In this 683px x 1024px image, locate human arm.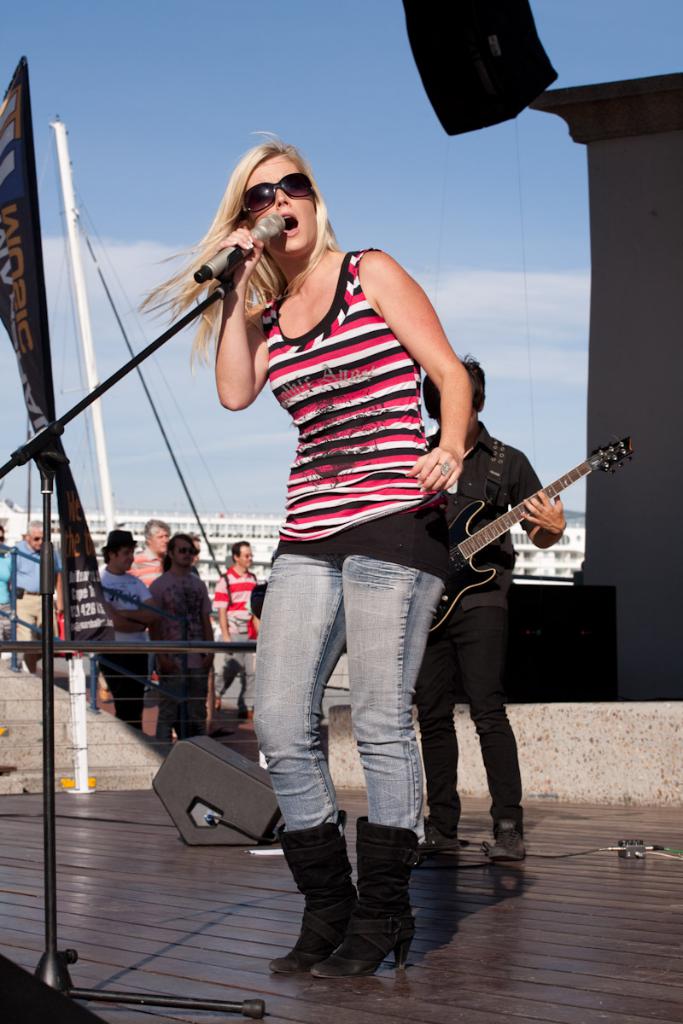
Bounding box: [left=114, top=617, right=147, bottom=631].
